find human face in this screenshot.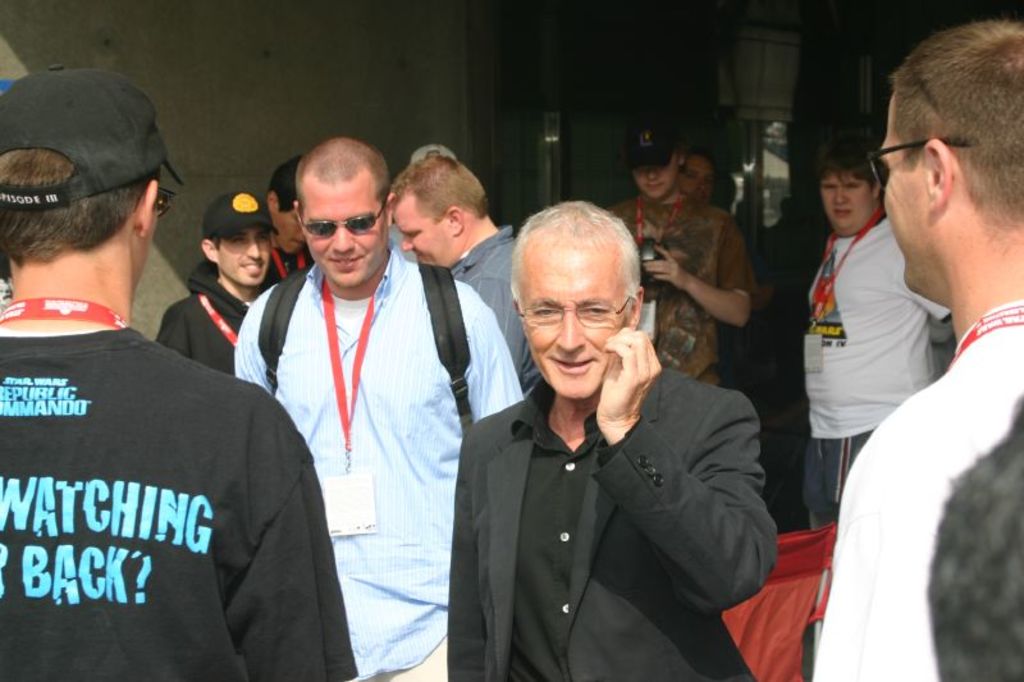
The bounding box for human face is <box>631,164,676,201</box>.
